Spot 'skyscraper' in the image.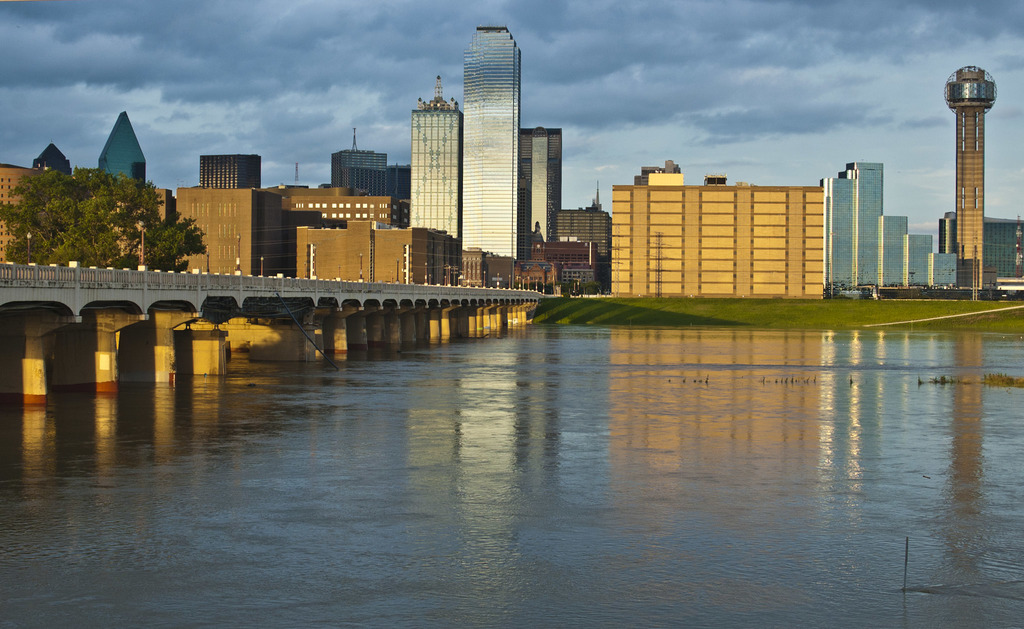
'skyscraper' found at 932 217 1023 283.
